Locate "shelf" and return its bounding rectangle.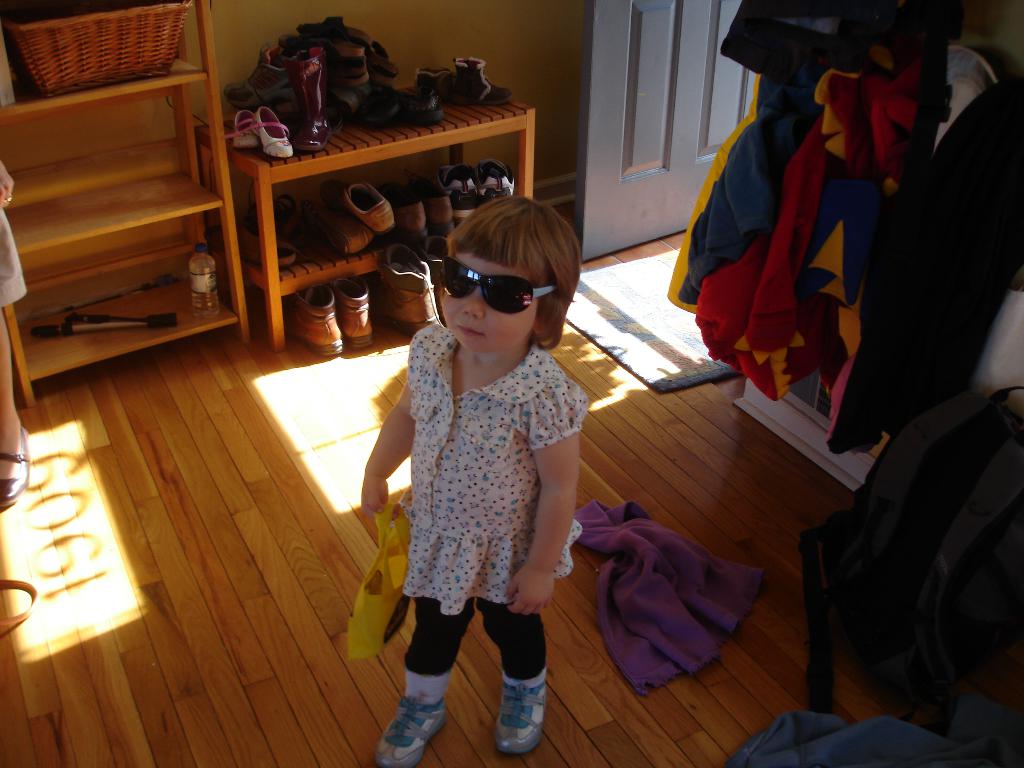
195/108/541/348.
